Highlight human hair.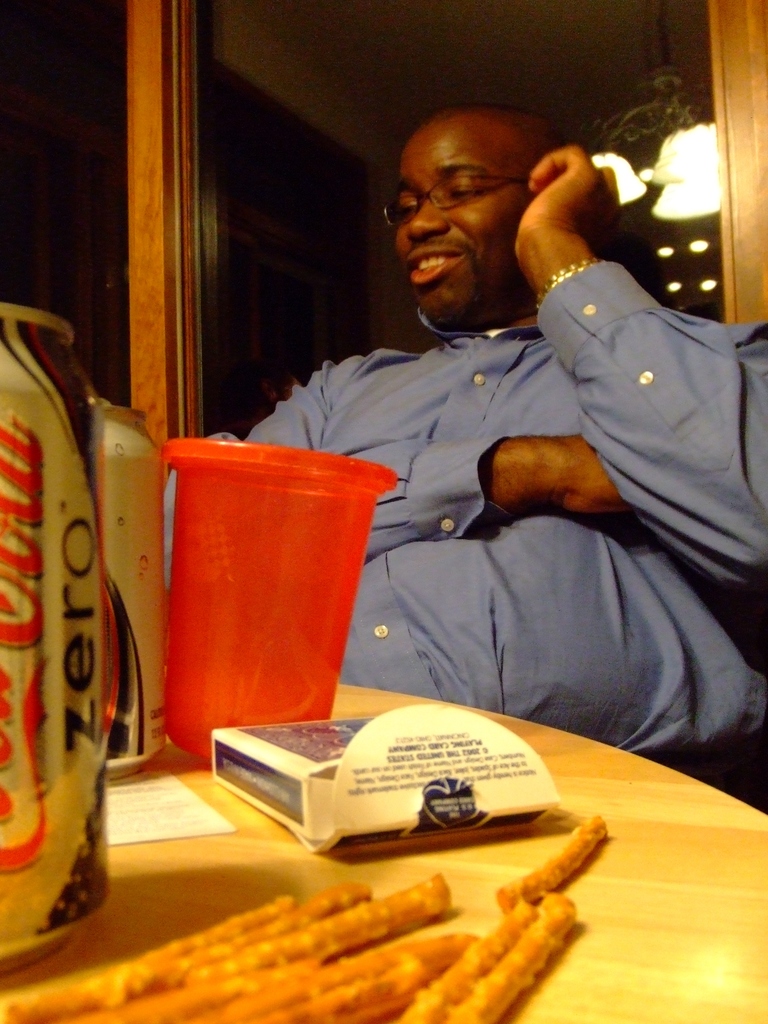
Highlighted region: crop(420, 108, 561, 152).
